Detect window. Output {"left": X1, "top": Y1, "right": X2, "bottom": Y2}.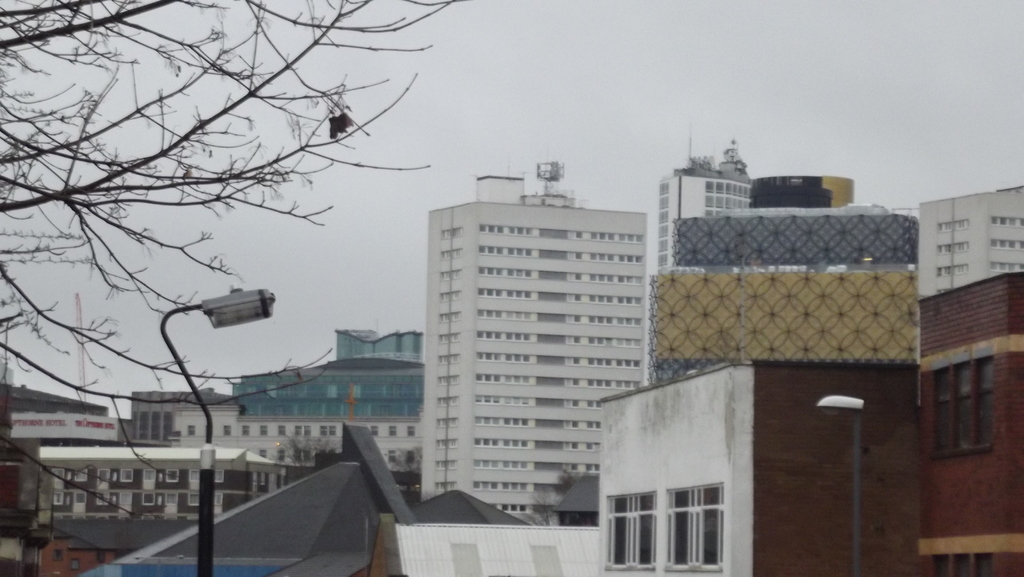
{"left": 371, "top": 425, "right": 379, "bottom": 437}.
